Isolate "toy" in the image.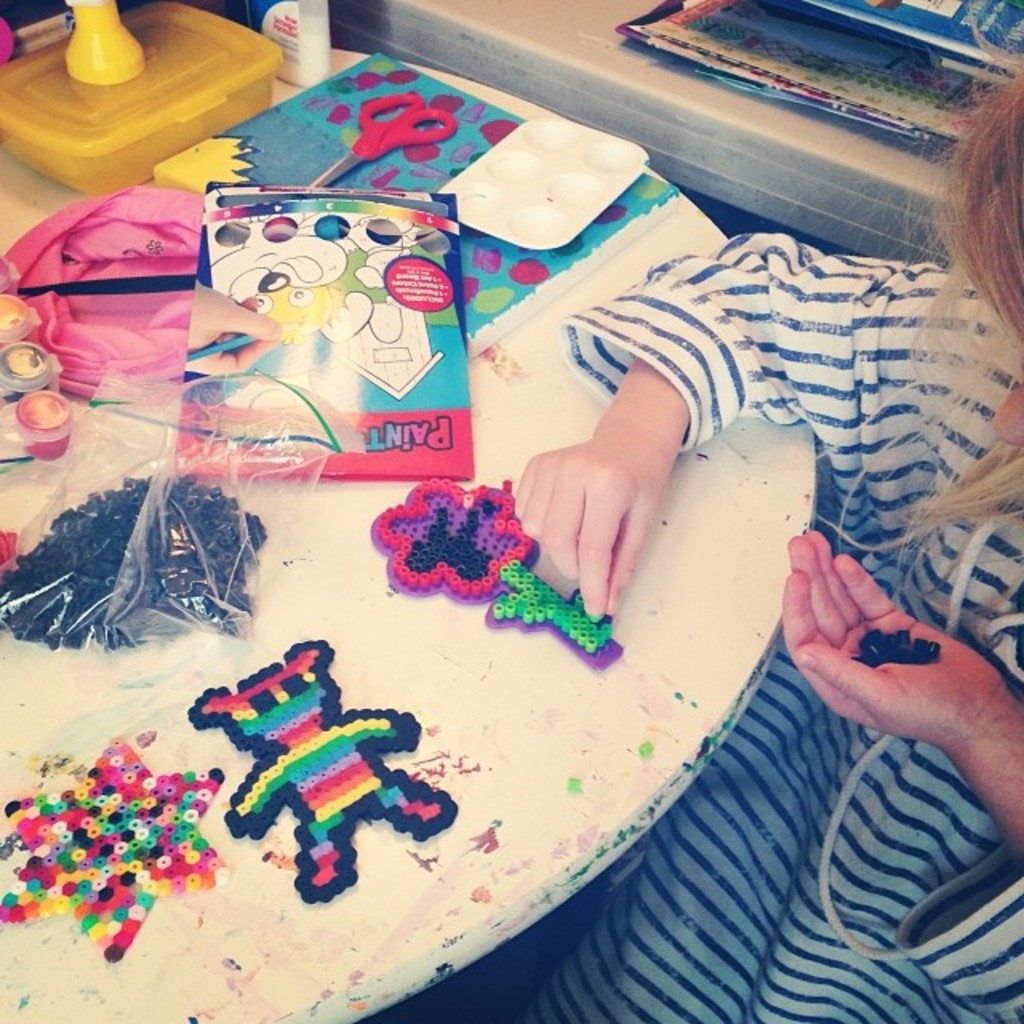
Isolated region: 0,474,266,650.
